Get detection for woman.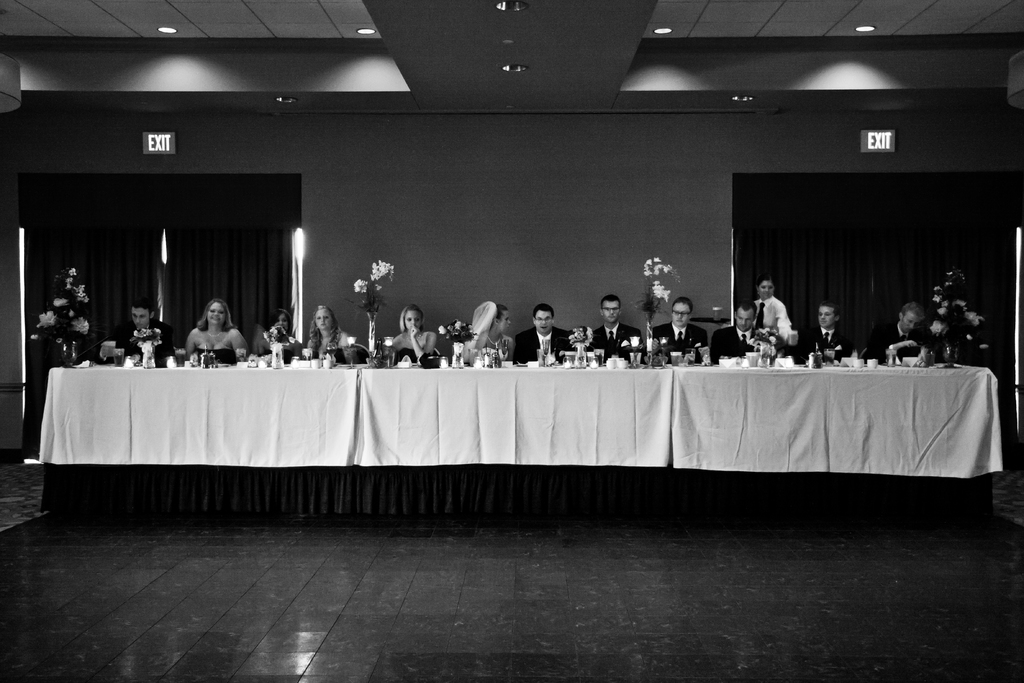
Detection: bbox=[388, 304, 436, 362].
